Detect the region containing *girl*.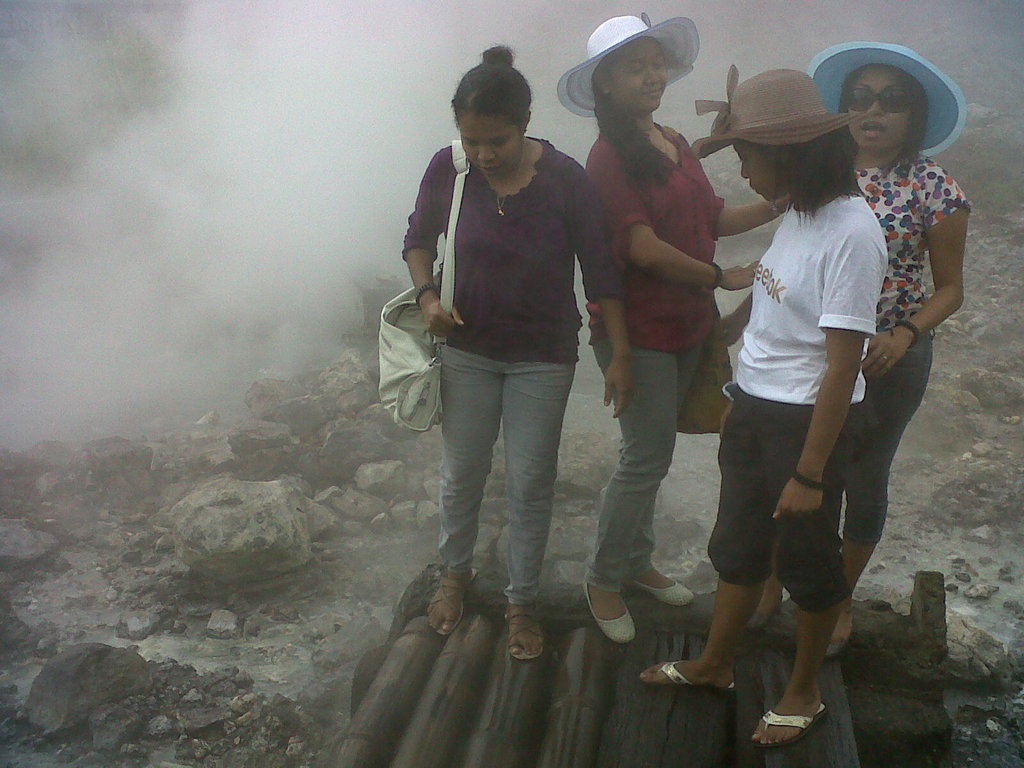
690/64/884/751.
